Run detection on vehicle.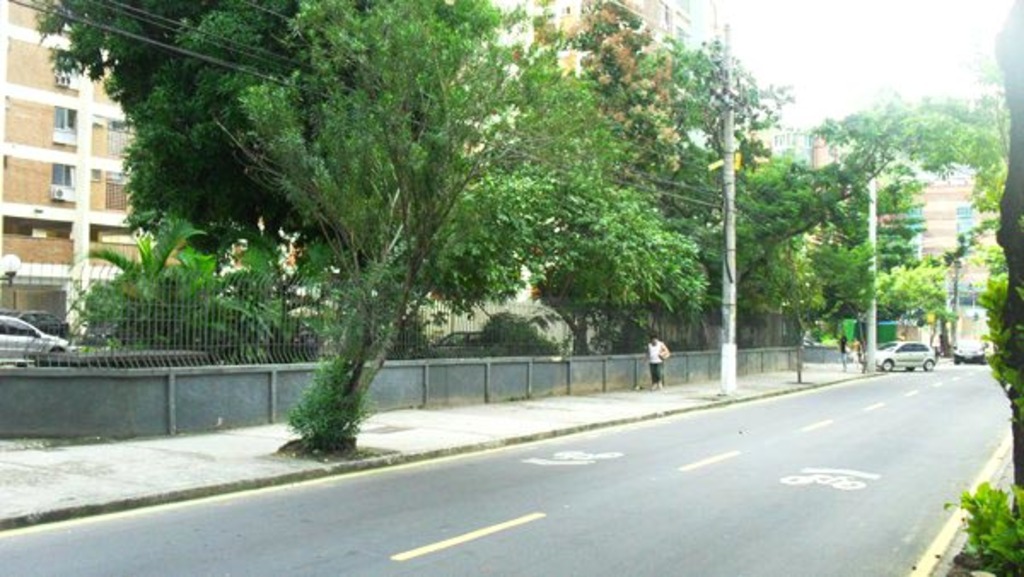
Result: box(872, 341, 939, 376).
